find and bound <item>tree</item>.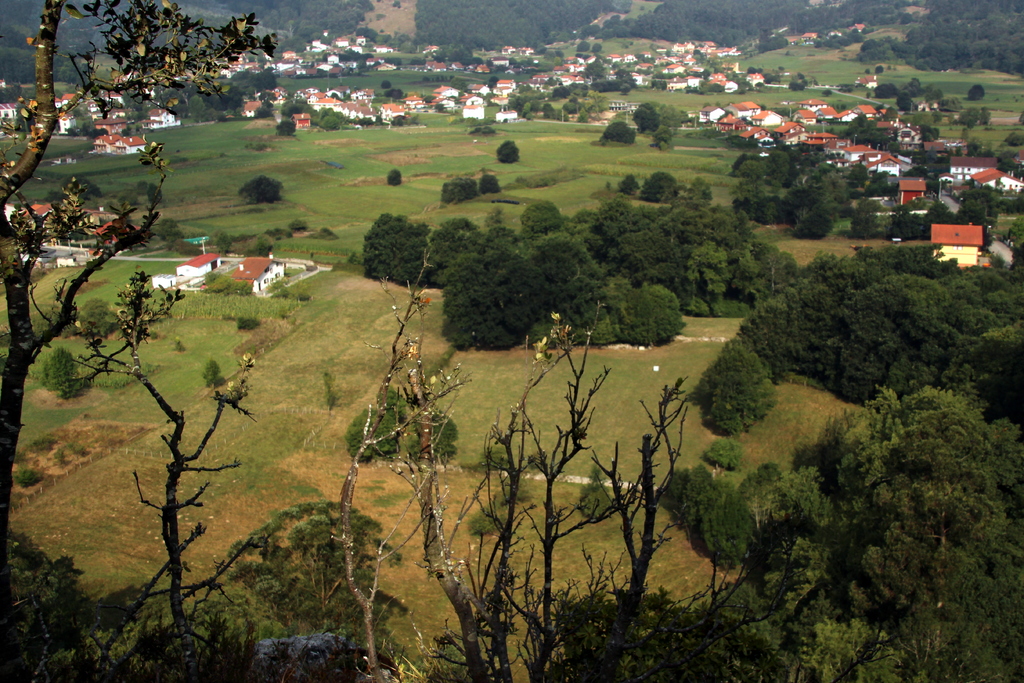
Bound: left=899, top=77, right=922, bottom=97.
